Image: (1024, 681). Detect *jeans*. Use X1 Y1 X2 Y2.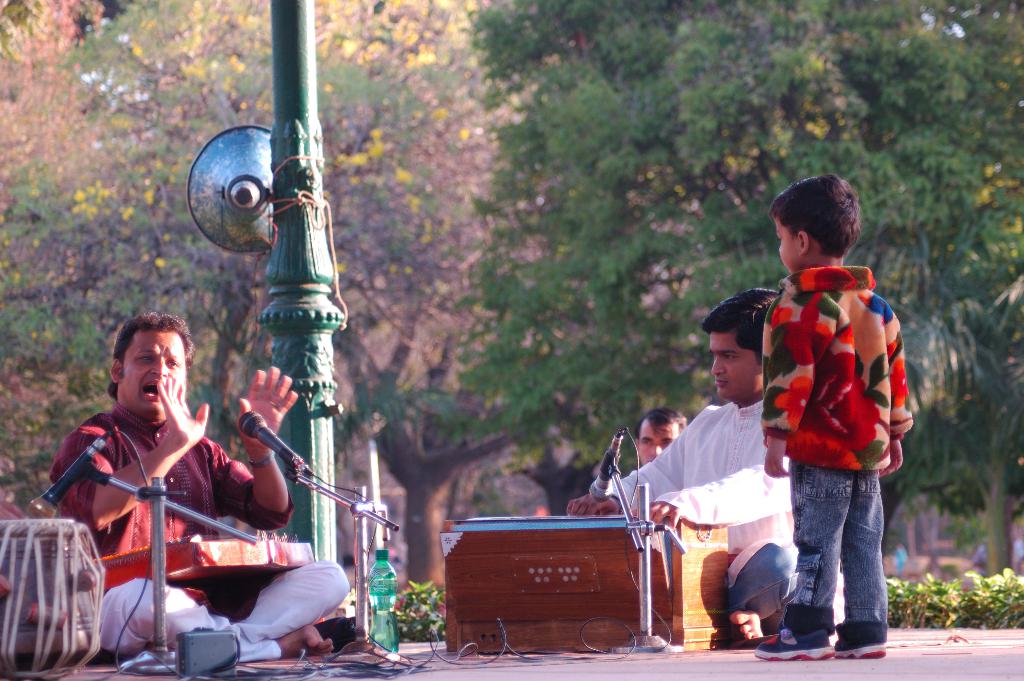
780 463 888 653.
